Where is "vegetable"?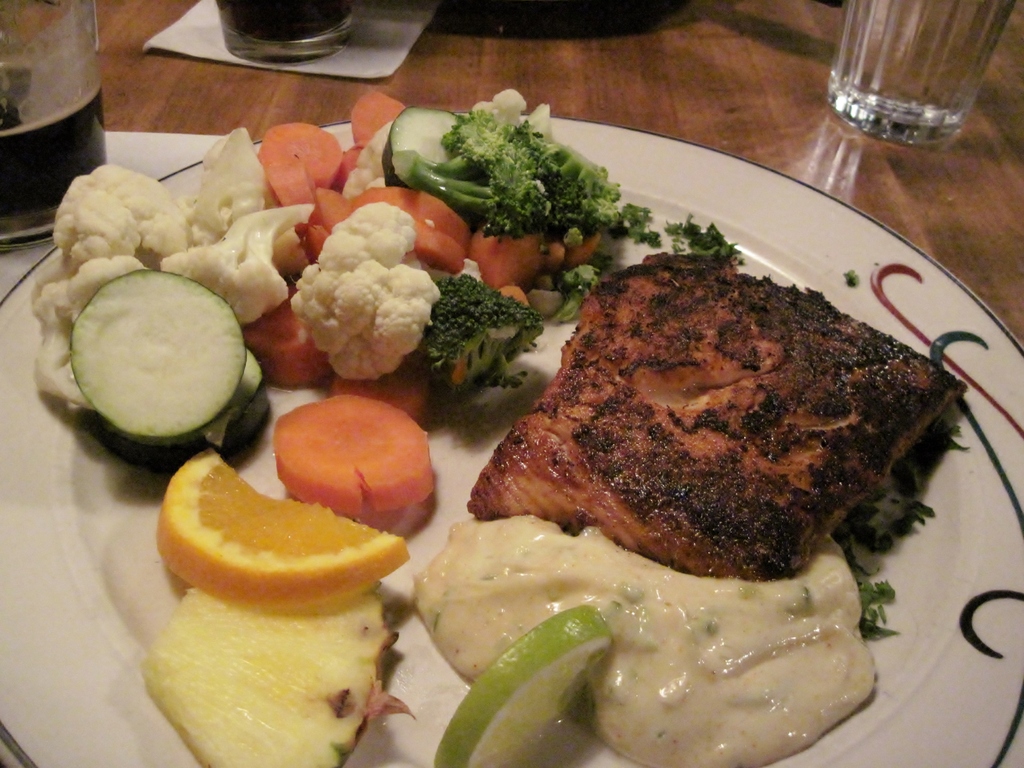
(34,128,317,404).
